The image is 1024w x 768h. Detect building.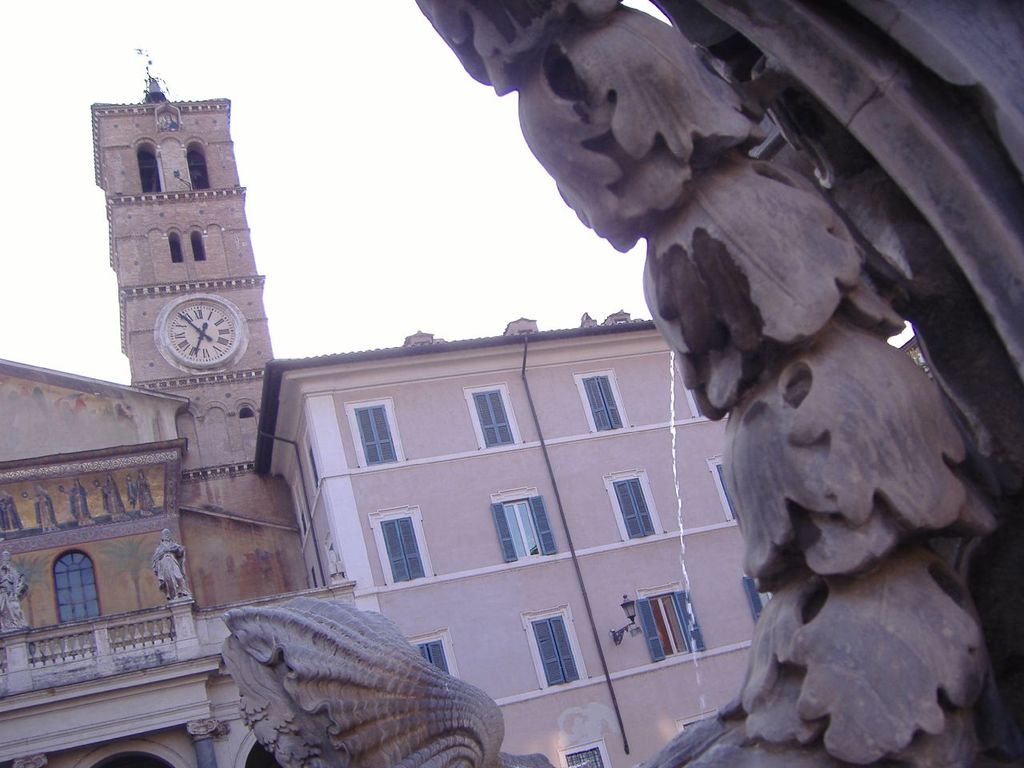
Detection: Rect(91, 58, 327, 766).
